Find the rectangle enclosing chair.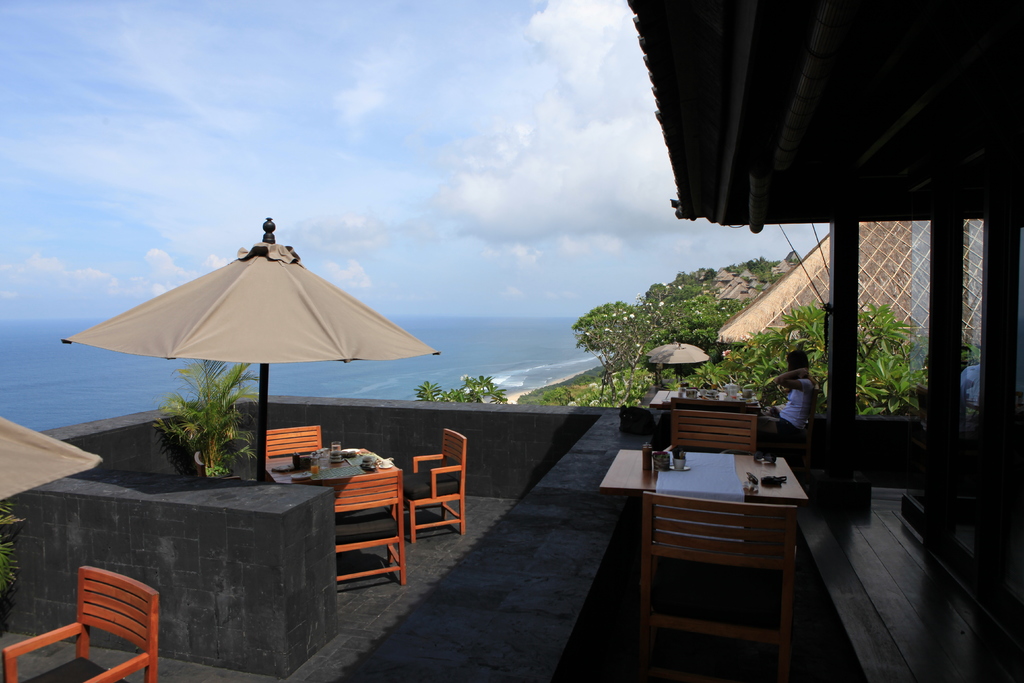
(262, 427, 320, 461).
